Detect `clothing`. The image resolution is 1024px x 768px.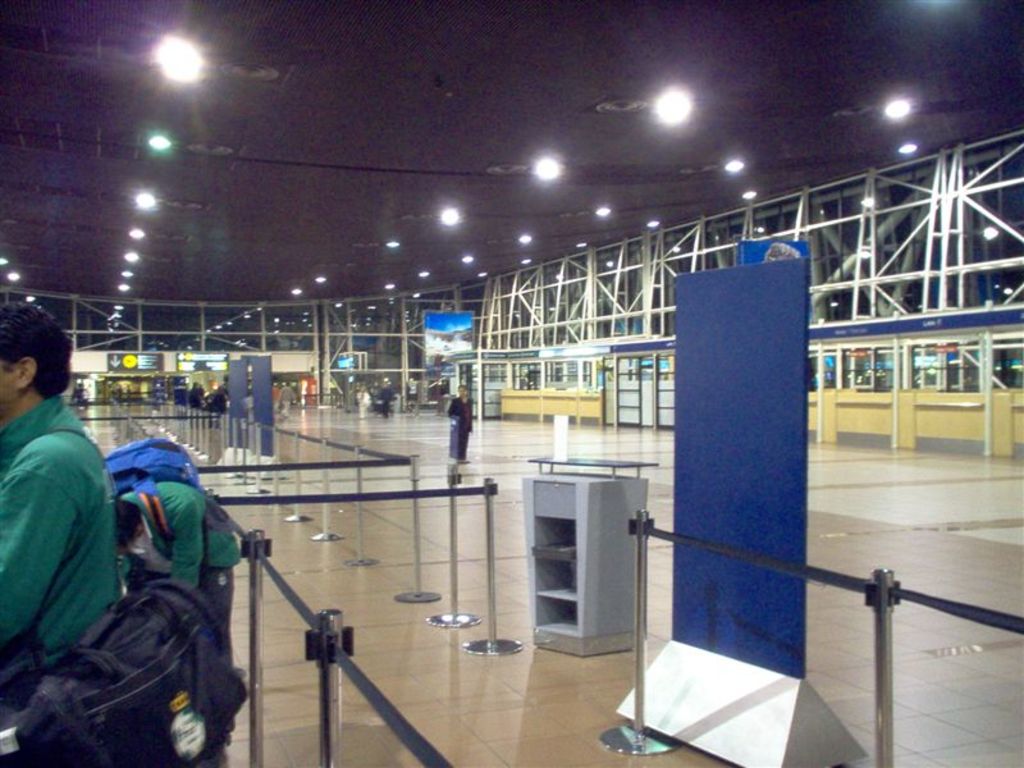
BBox(1, 357, 128, 707).
